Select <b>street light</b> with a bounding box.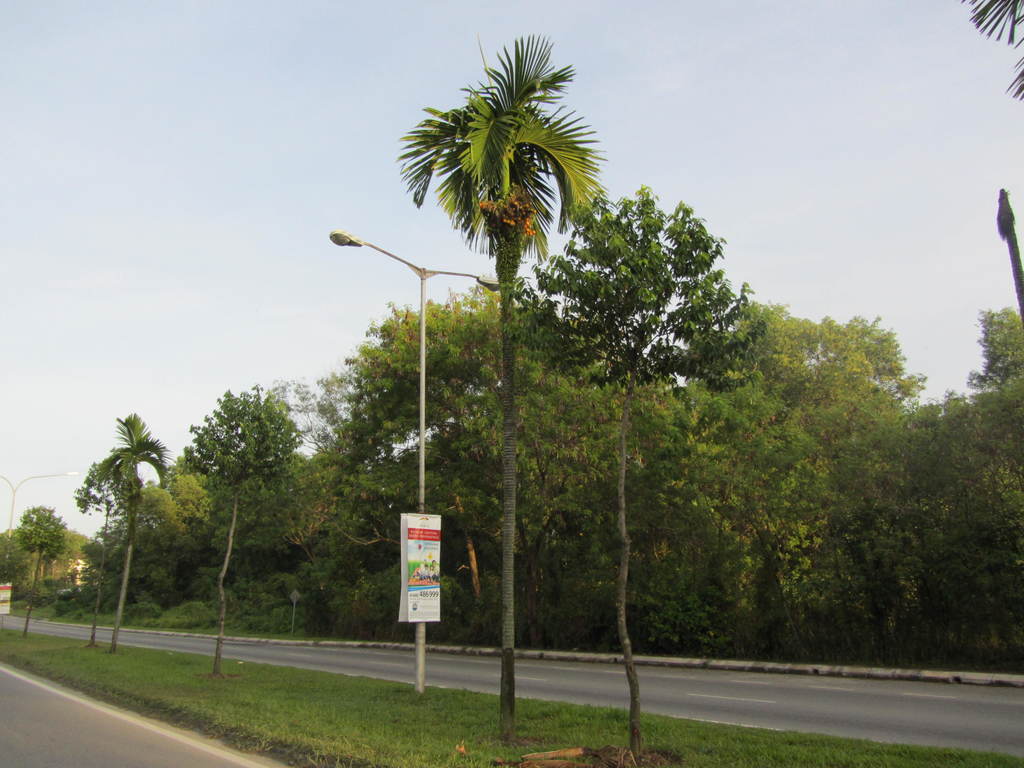
box(330, 232, 506, 694).
